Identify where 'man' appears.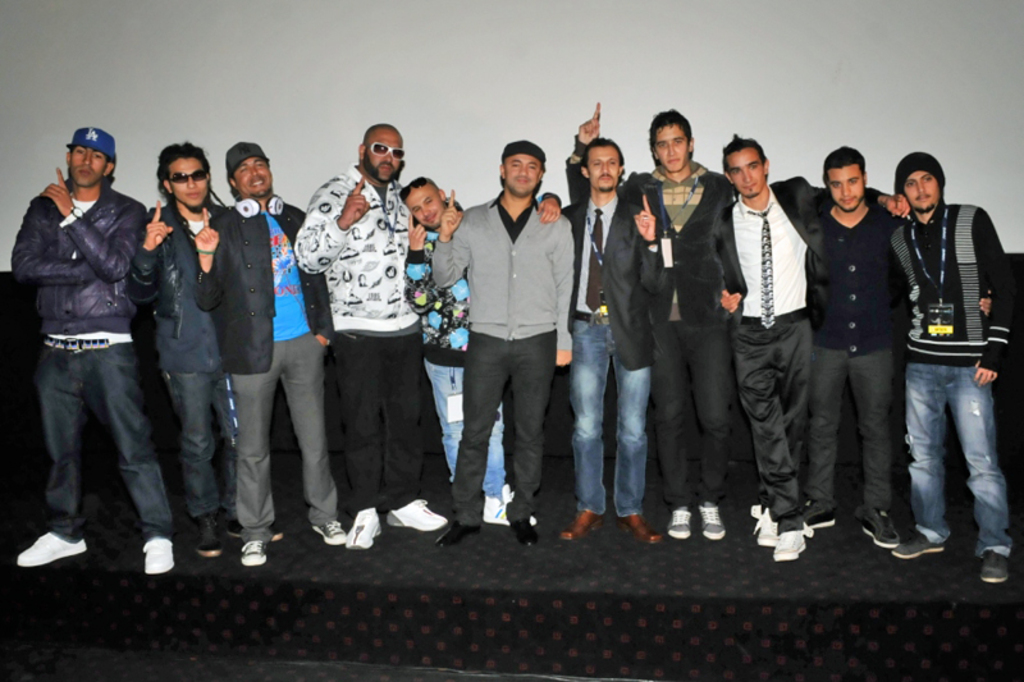
Appears at box(570, 104, 746, 554).
